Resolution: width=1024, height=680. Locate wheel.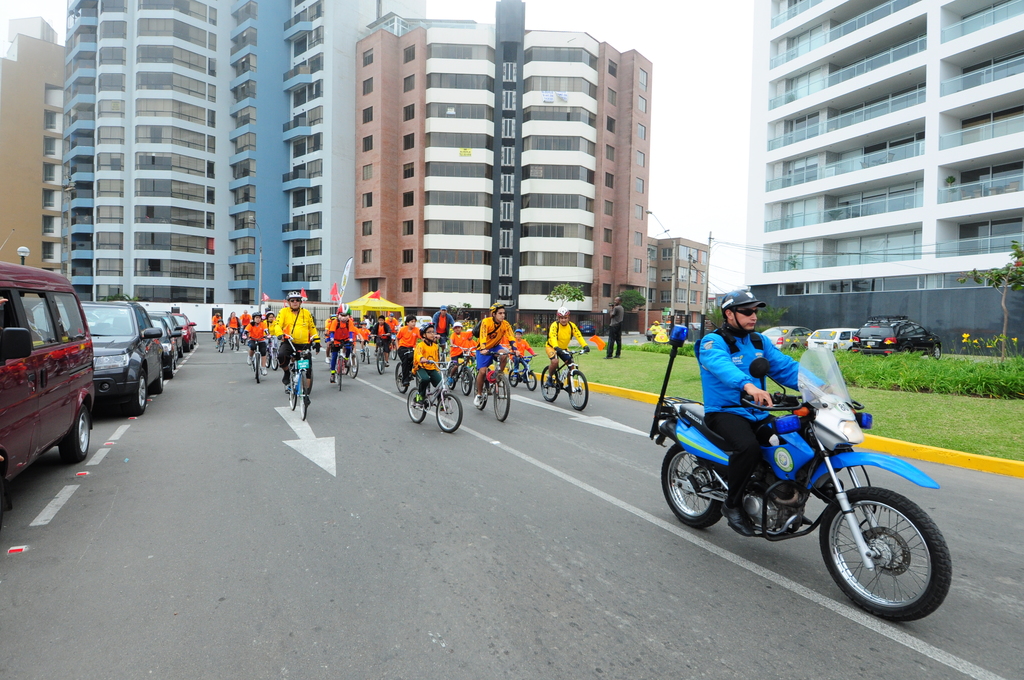
left=182, top=343, right=191, bottom=353.
